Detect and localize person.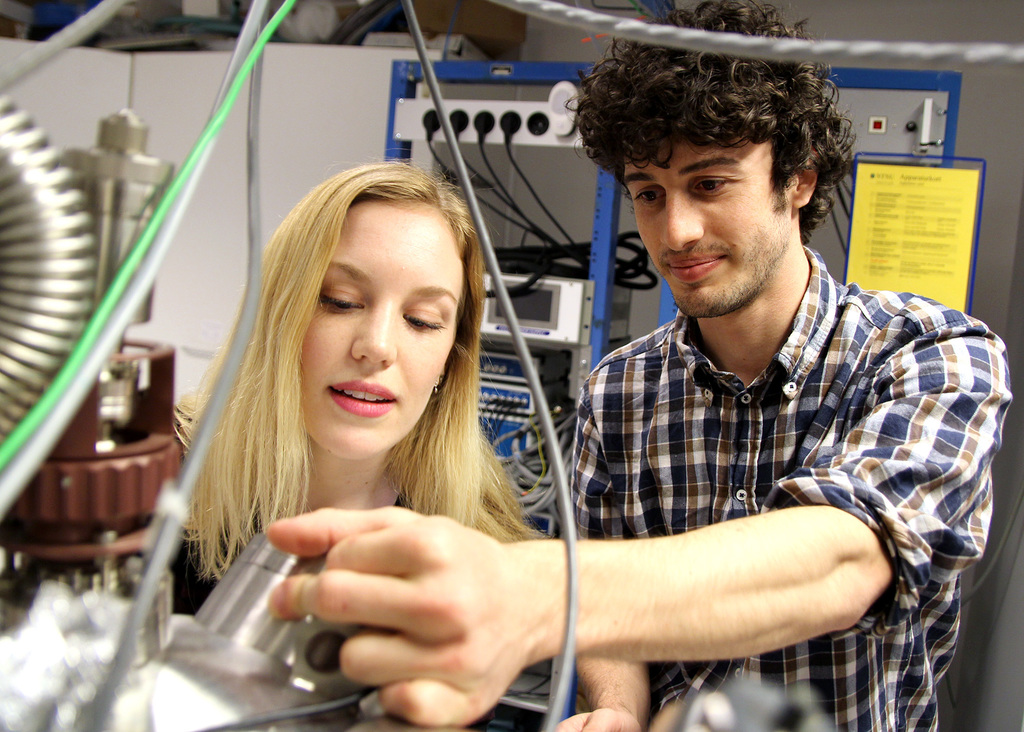
Localized at pyautogui.locateOnScreen(168, 153, 582, 718).
